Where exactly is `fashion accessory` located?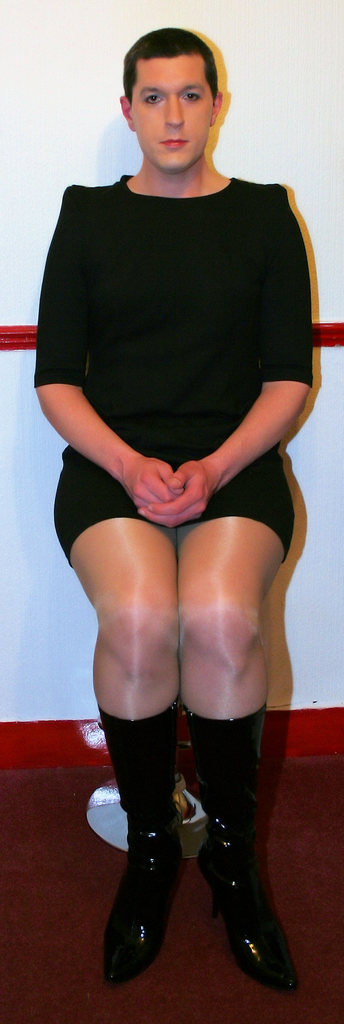
Its bounding box is 194:709:302:996.
